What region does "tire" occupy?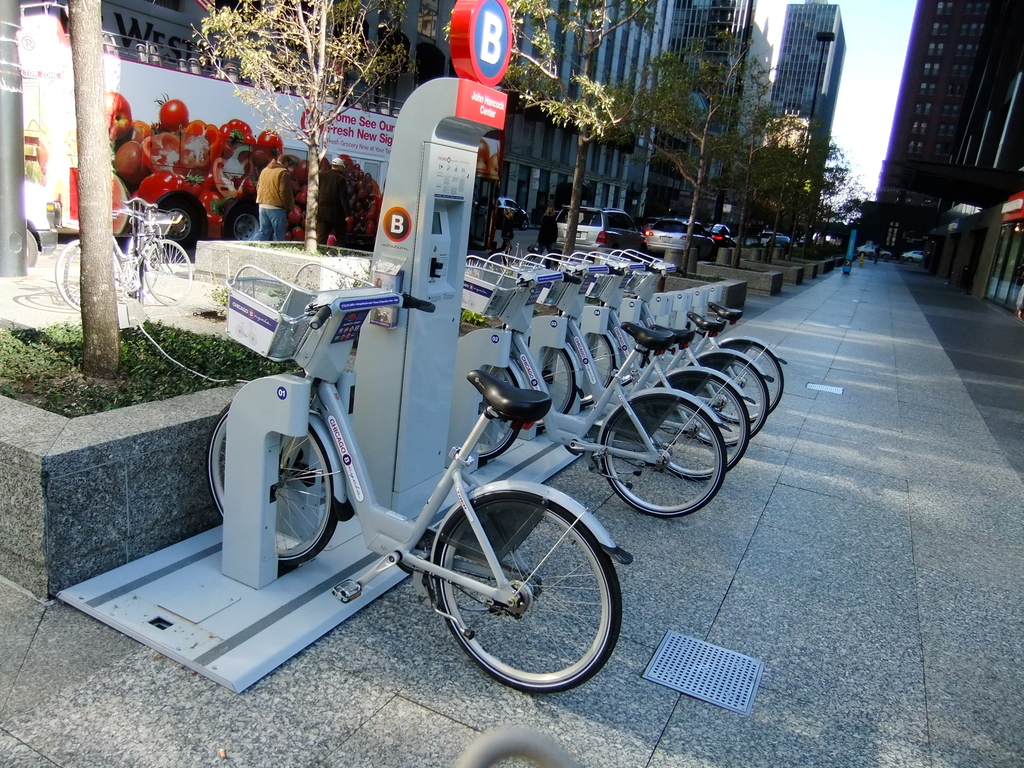
x1=521, y1=338, x2=579, y2=413.
